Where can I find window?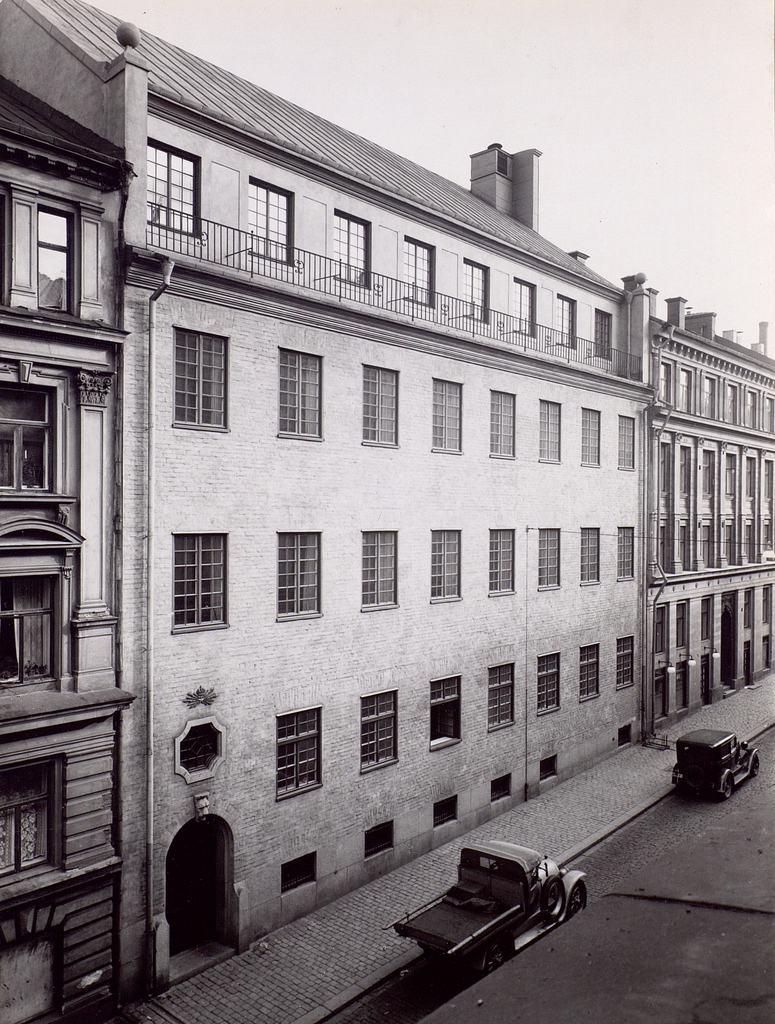
You can find it at bbox(575, 644, 601, 701).
